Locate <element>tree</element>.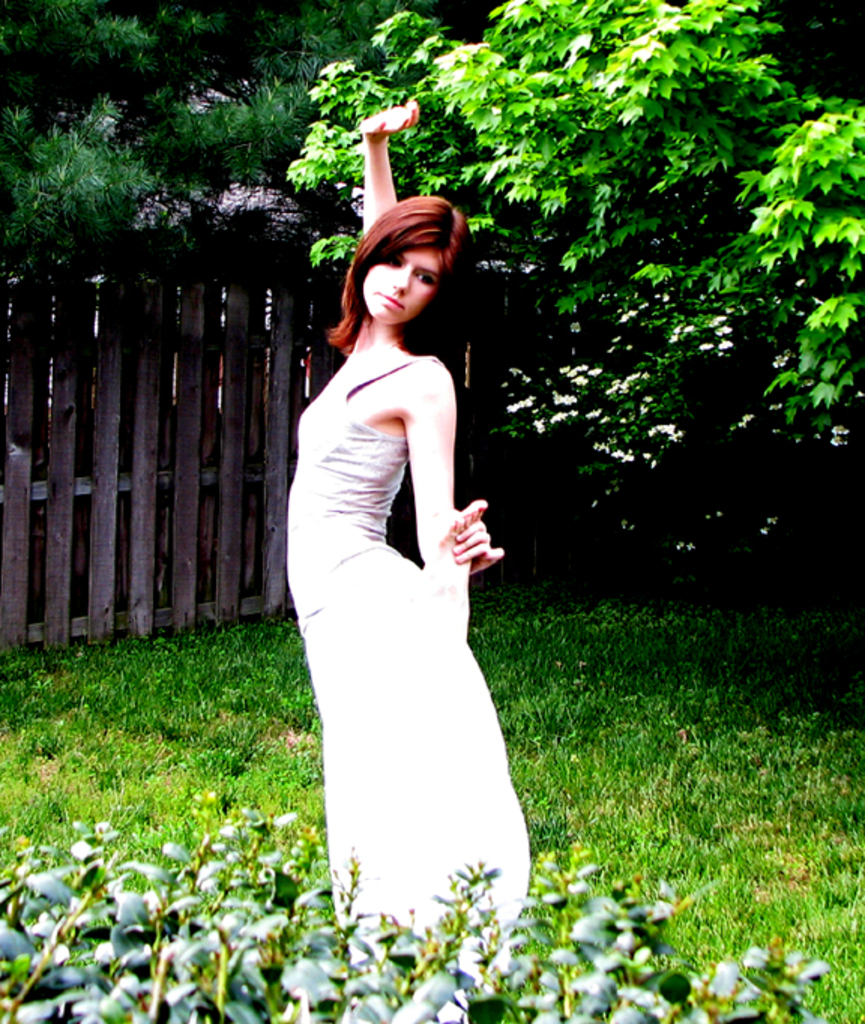
Bounding box: {"left": 284, "top": 0, "right": 863, "bottom": 446}.
